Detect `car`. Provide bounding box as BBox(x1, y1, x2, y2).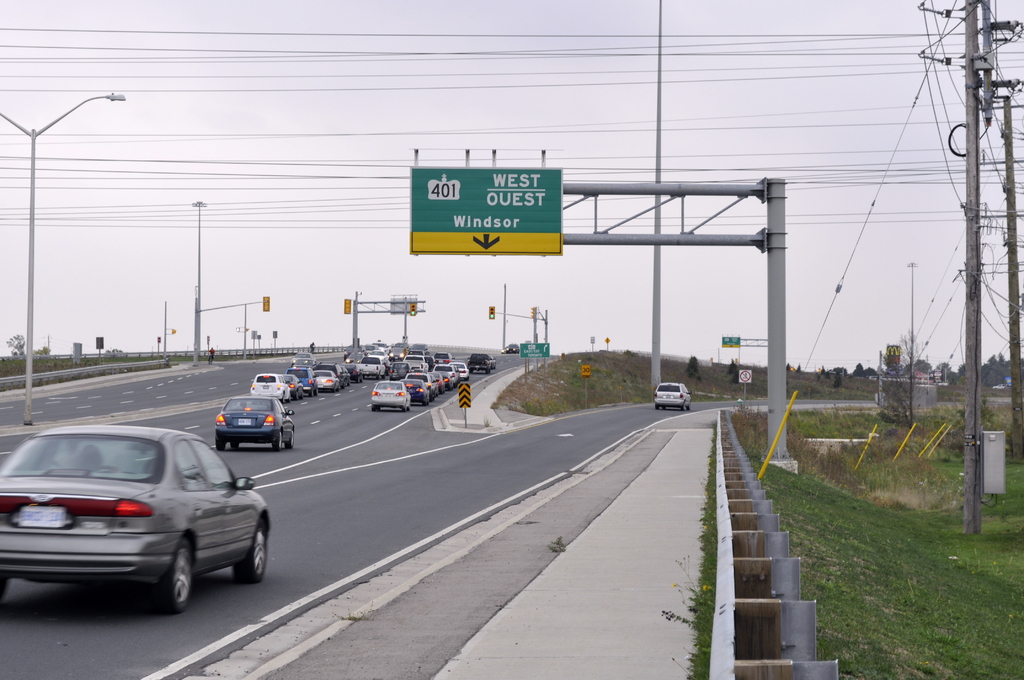
BBox(653, 382, 692, 409).
